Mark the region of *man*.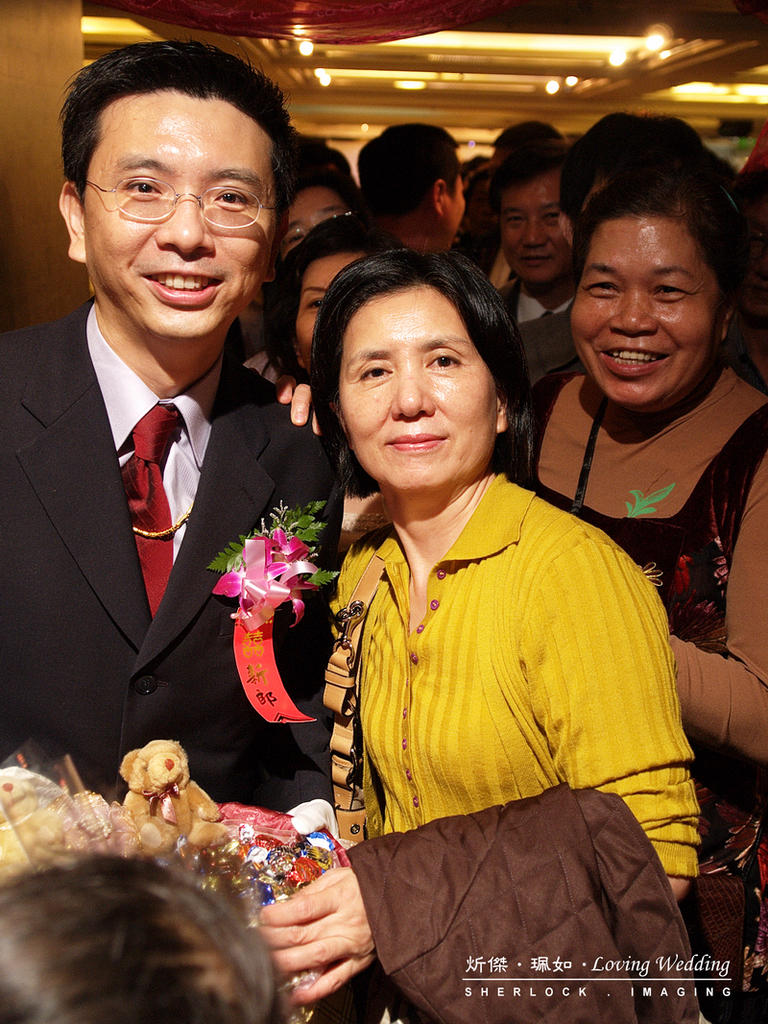
Region: [x1=0, y1=70, x2=334, y2=847].
